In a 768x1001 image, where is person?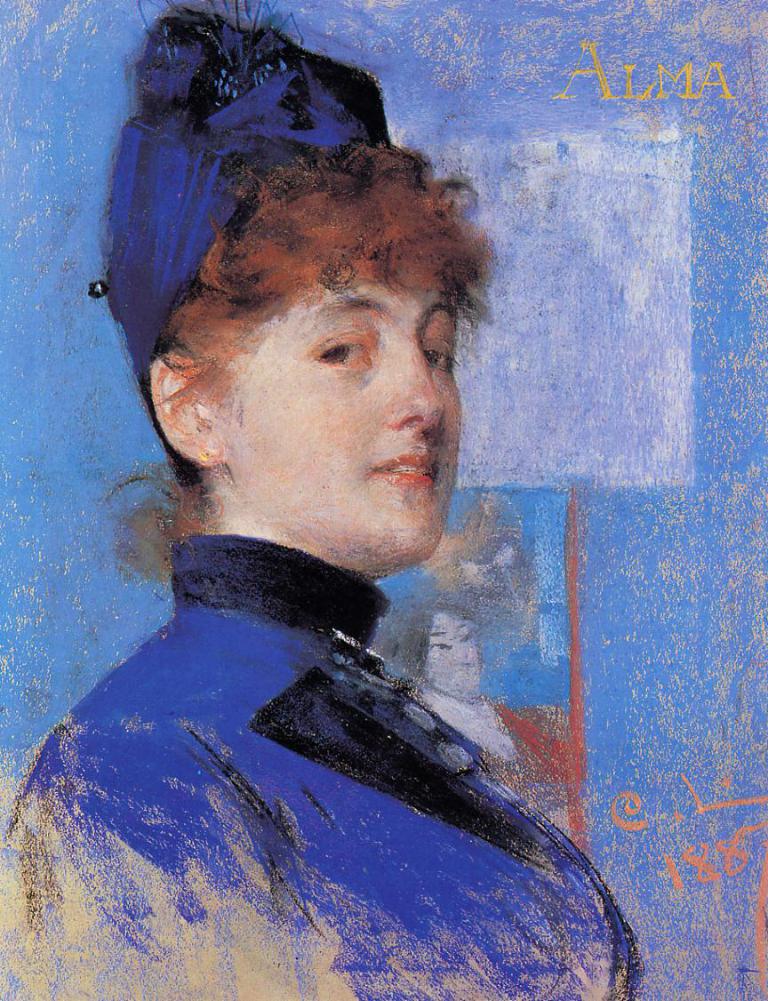
left=60, top=60, right=619, bottom=958.
